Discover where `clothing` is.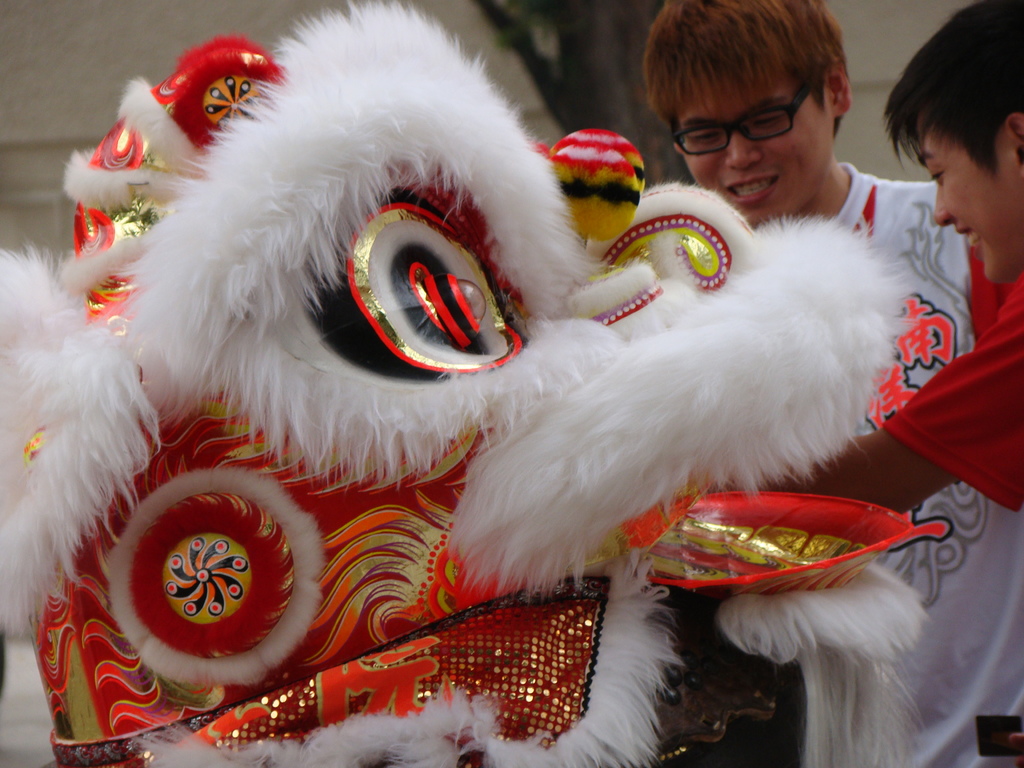
Discovered at BBox(804, 163, 1023, 767).
